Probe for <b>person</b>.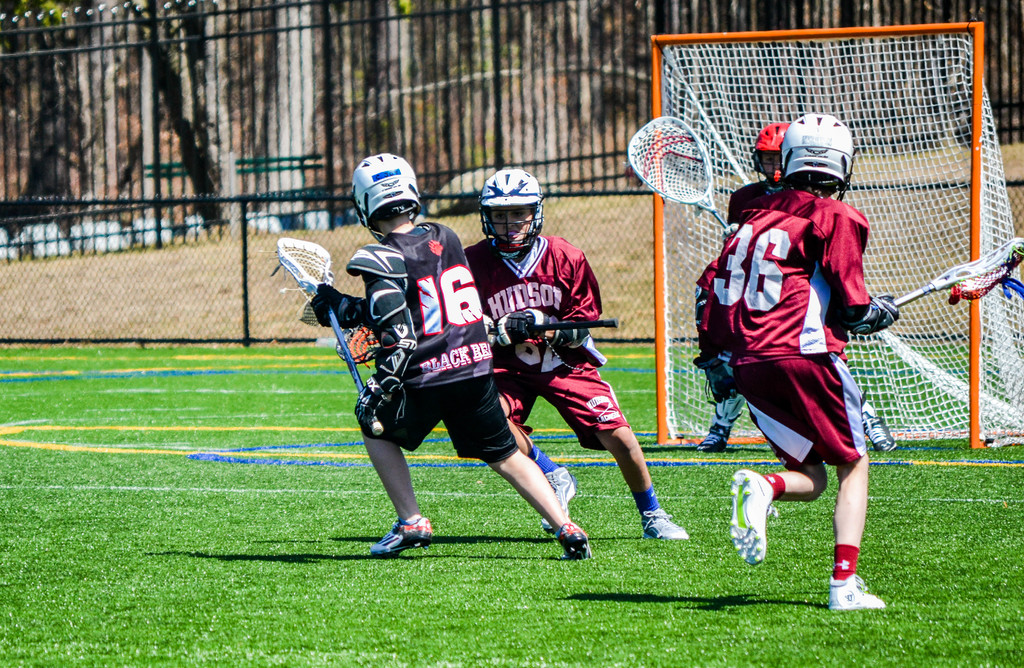
Probe result: <bbox>460, 164, 691, 537</bbox>.
